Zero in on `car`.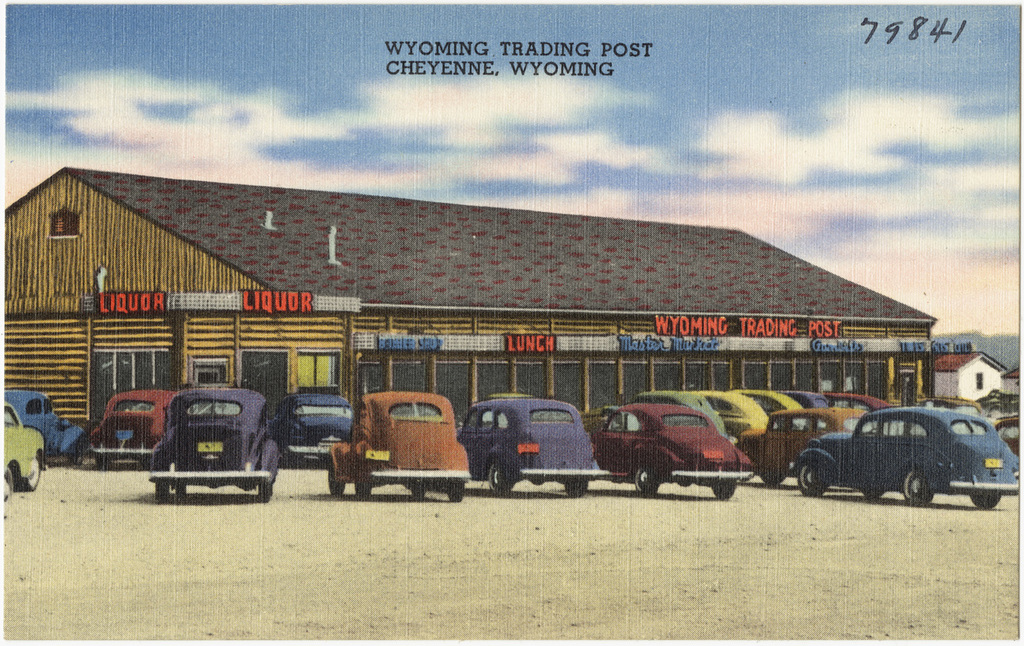
Zeroed in: 821/391/898/415.
